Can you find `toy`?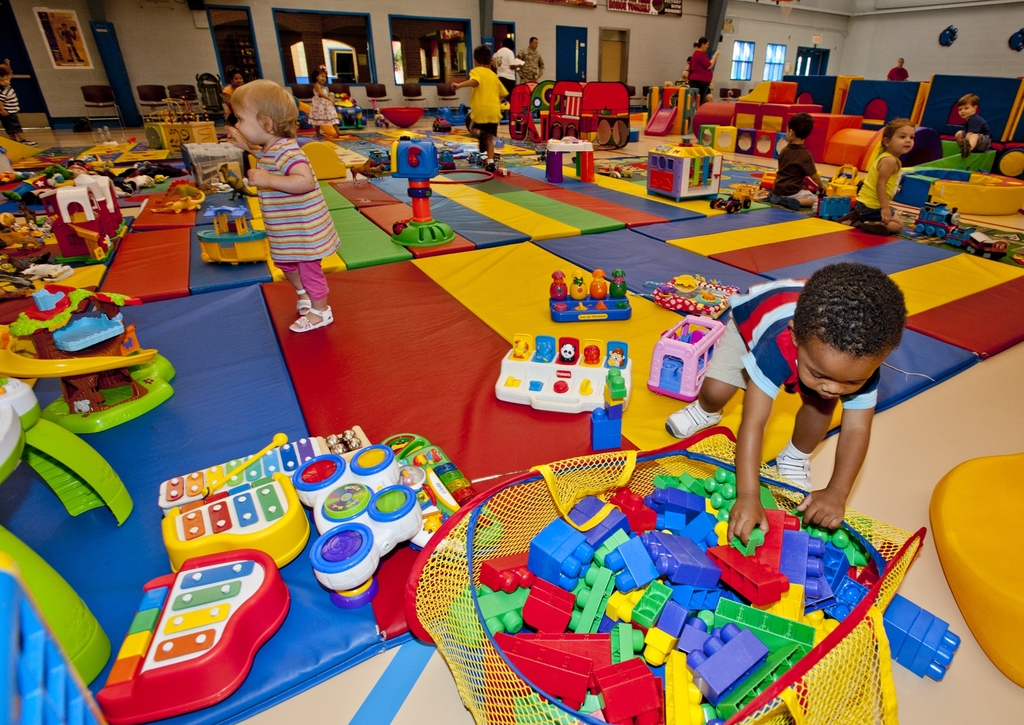
Yes, bounding box: [left=589, top=368, right=627, bottom=451].
